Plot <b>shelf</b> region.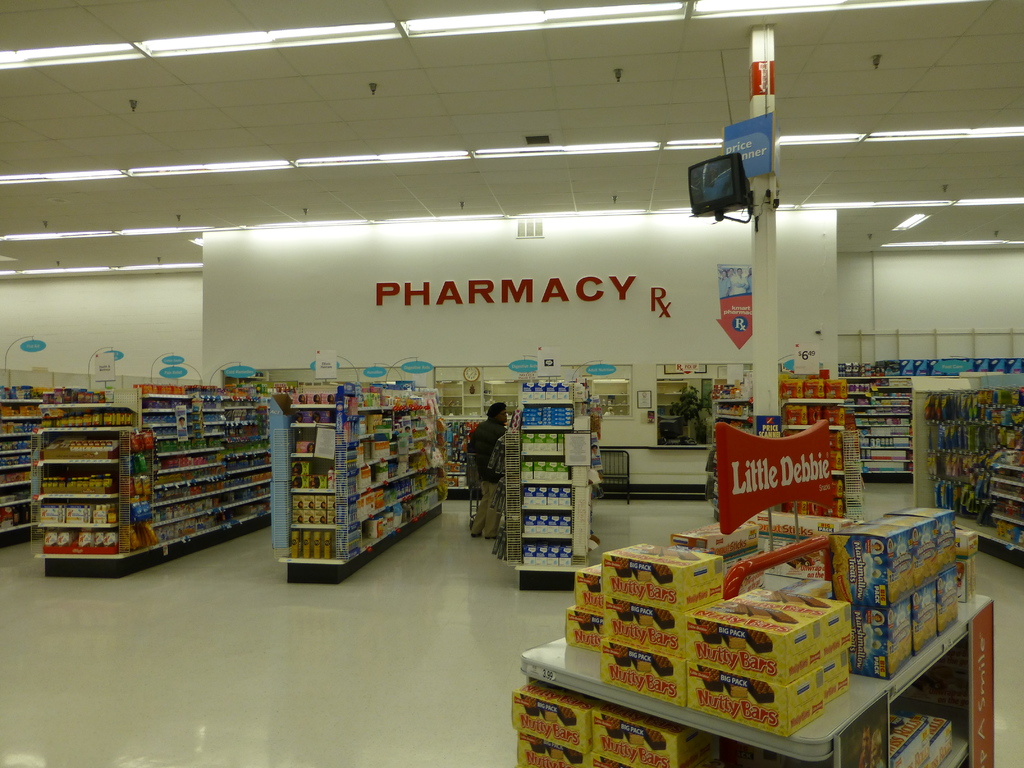
Plotted at locate(916, 374, 1016, 553).
